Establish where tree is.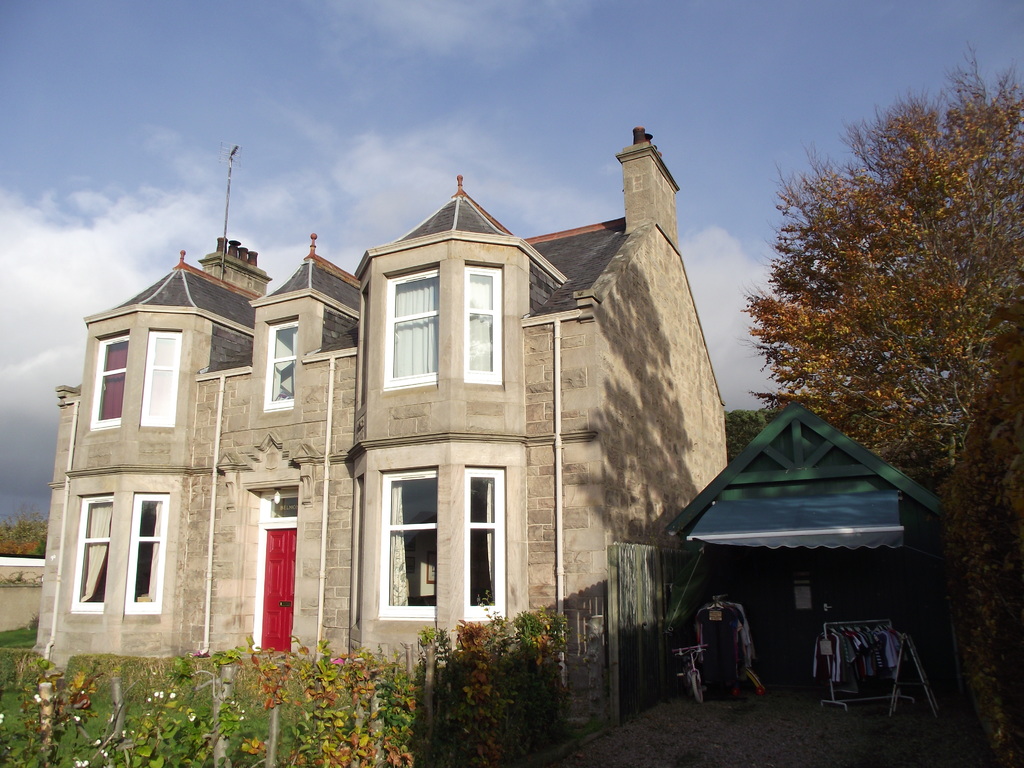
Established at <region>0, 507, 41, 569</region>.
